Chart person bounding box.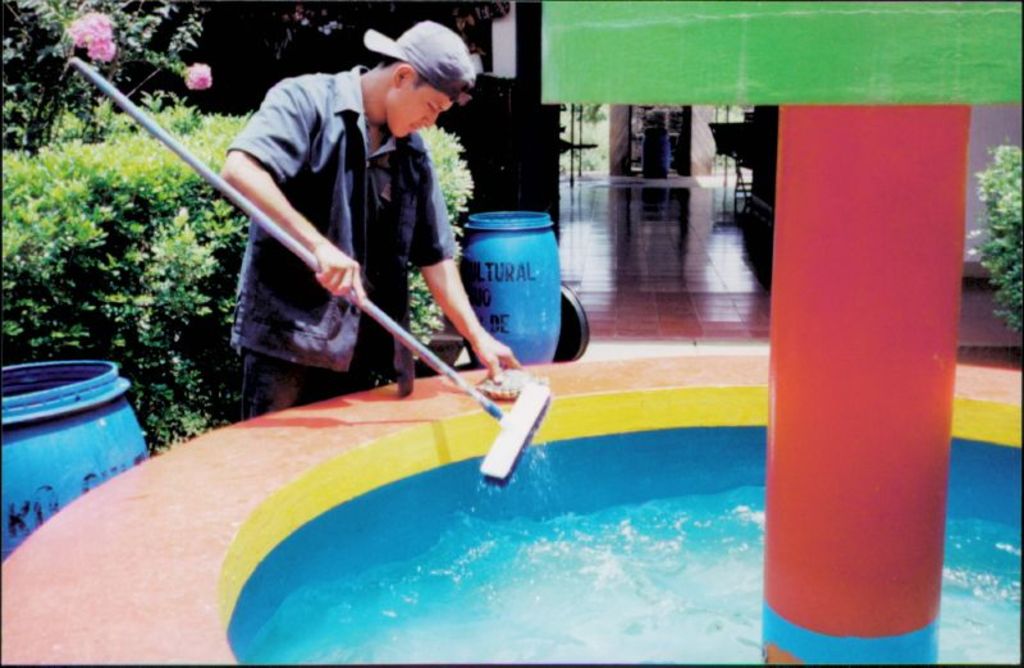
Charted: 219, 23, 513, 412.
